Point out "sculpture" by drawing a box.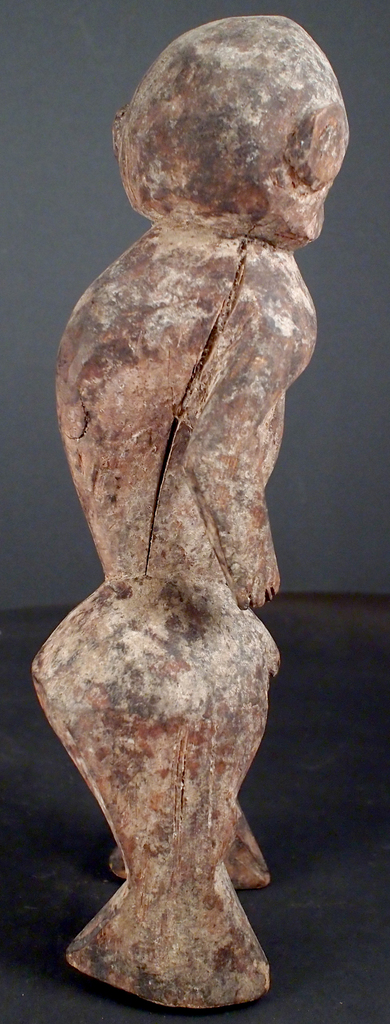
pyautogui.locateOnScreen(0, 3, 382, 1023).
